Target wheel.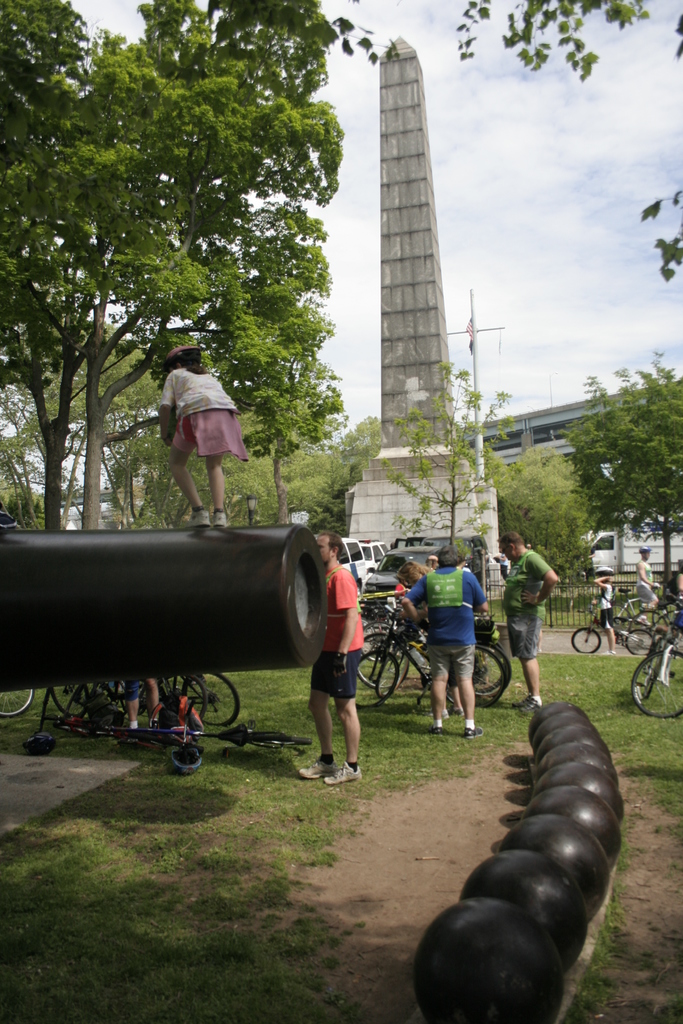
Target region: x1=364, y1=621, x2=394, y2=652.
